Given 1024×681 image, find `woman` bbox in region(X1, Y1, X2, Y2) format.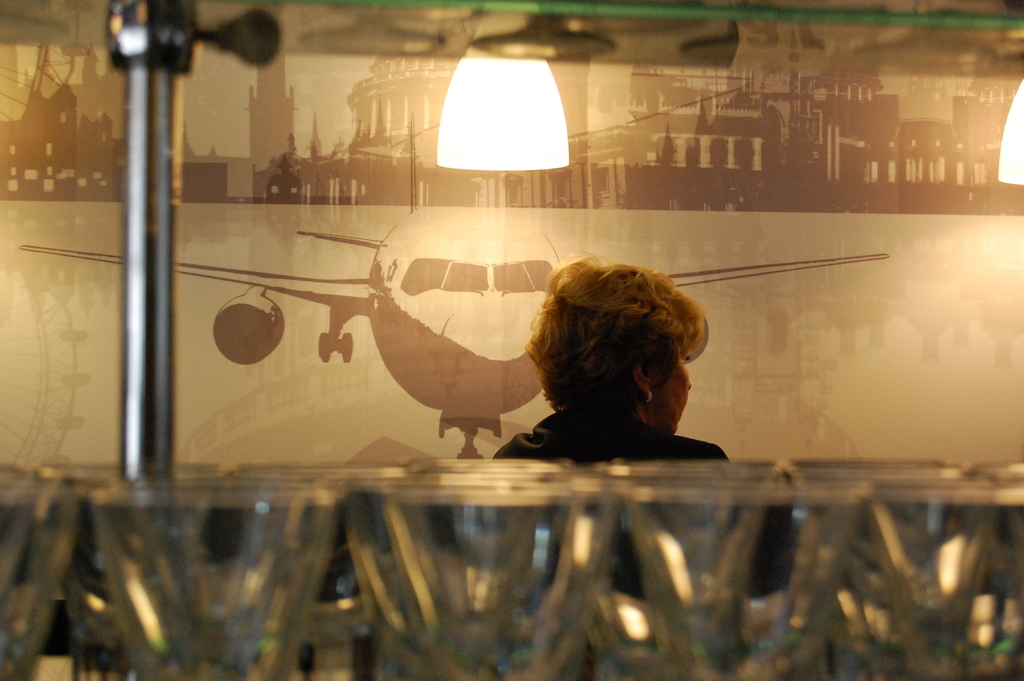
region(500, 247, 749, 470).
